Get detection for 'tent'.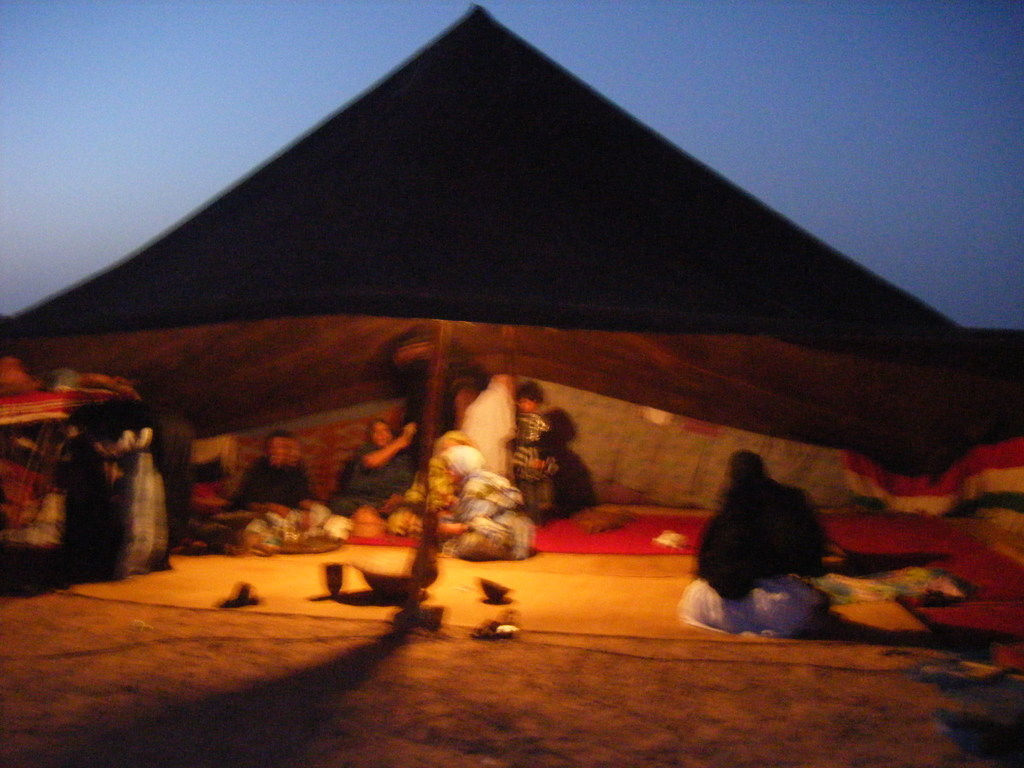
Detection: (left=0, top=0, right=1022, bottom=523).
